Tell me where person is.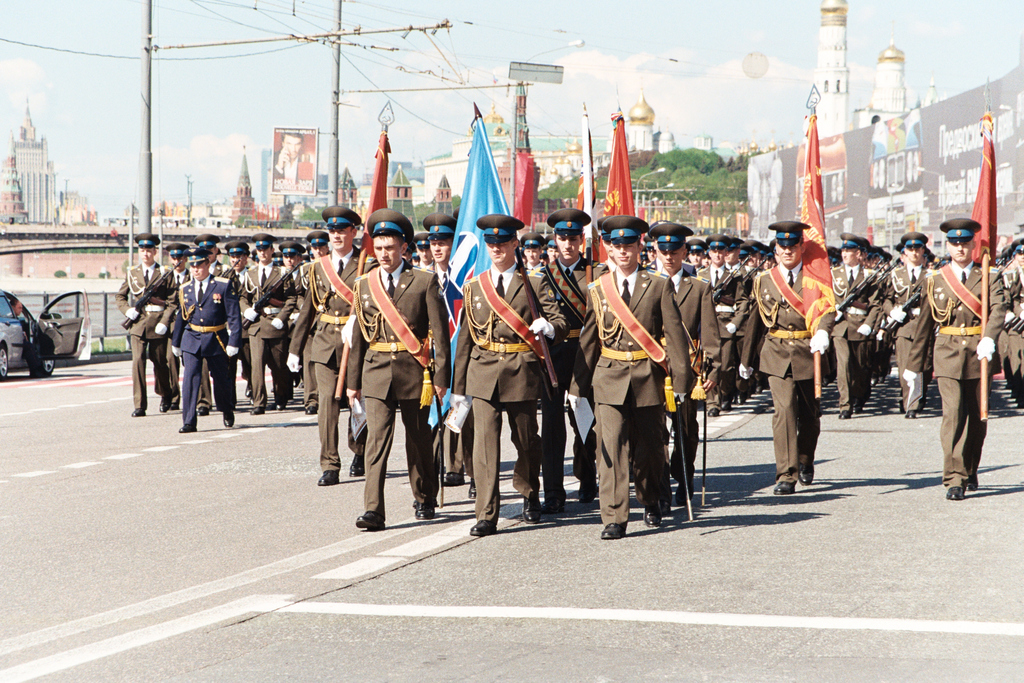
person is at 575:217:698:544.
